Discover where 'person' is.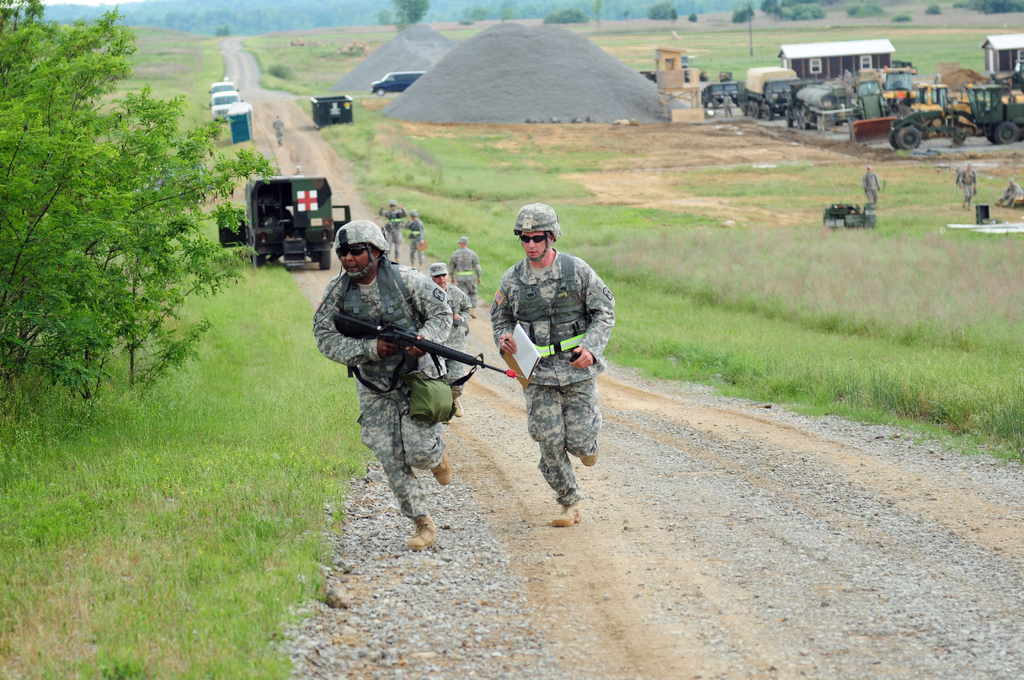
Discovered at <region>1000, 177, 1023, 215</region>.
